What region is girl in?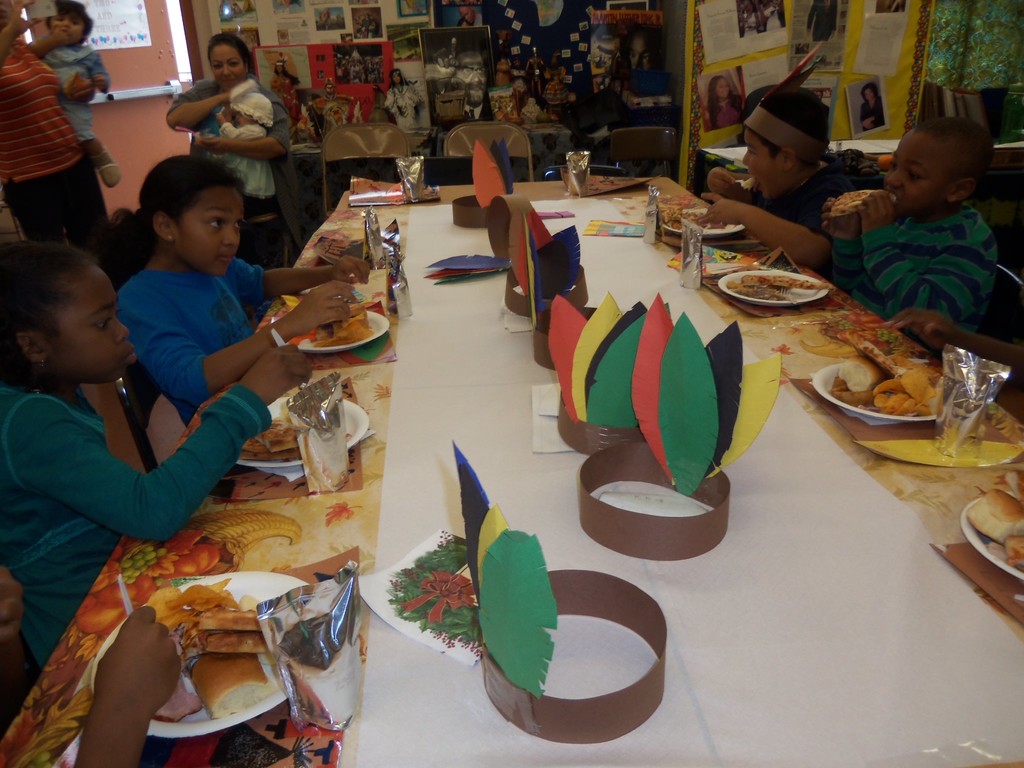
rect(0, 237, 310, 666).
